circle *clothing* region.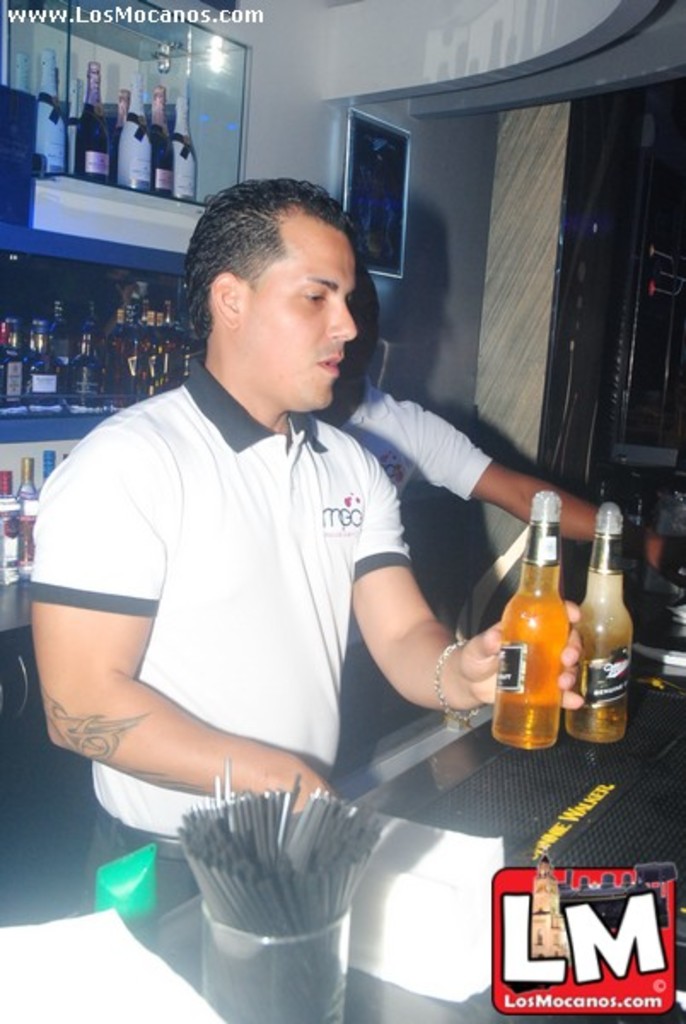
Region: bbox=[53, 314, 478, 836].
